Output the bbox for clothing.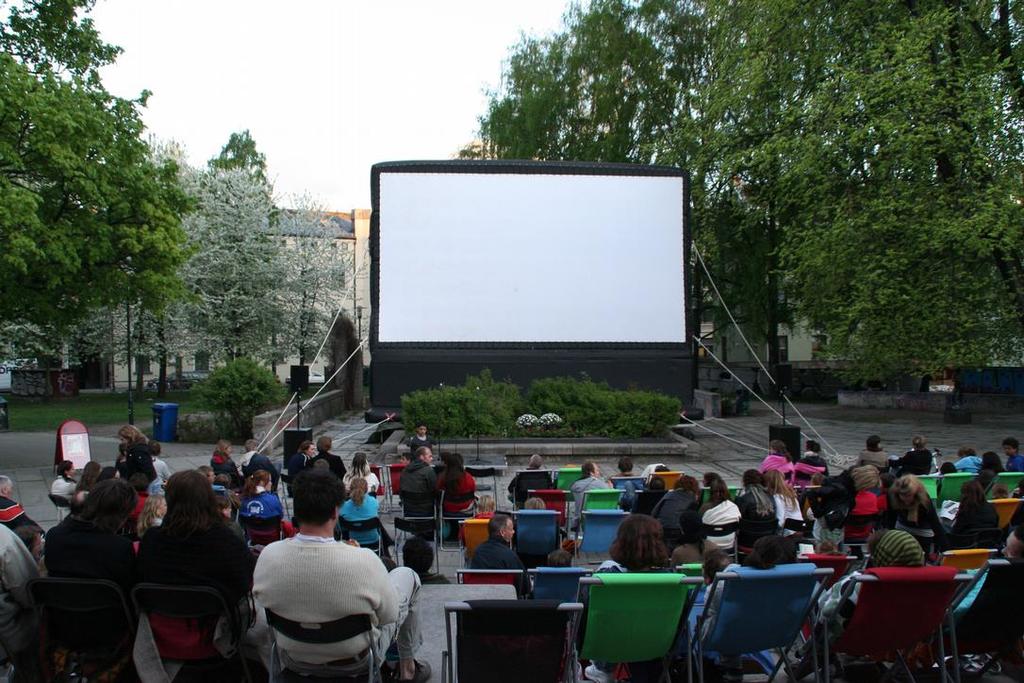
rect(884, 446, 935, 475).
